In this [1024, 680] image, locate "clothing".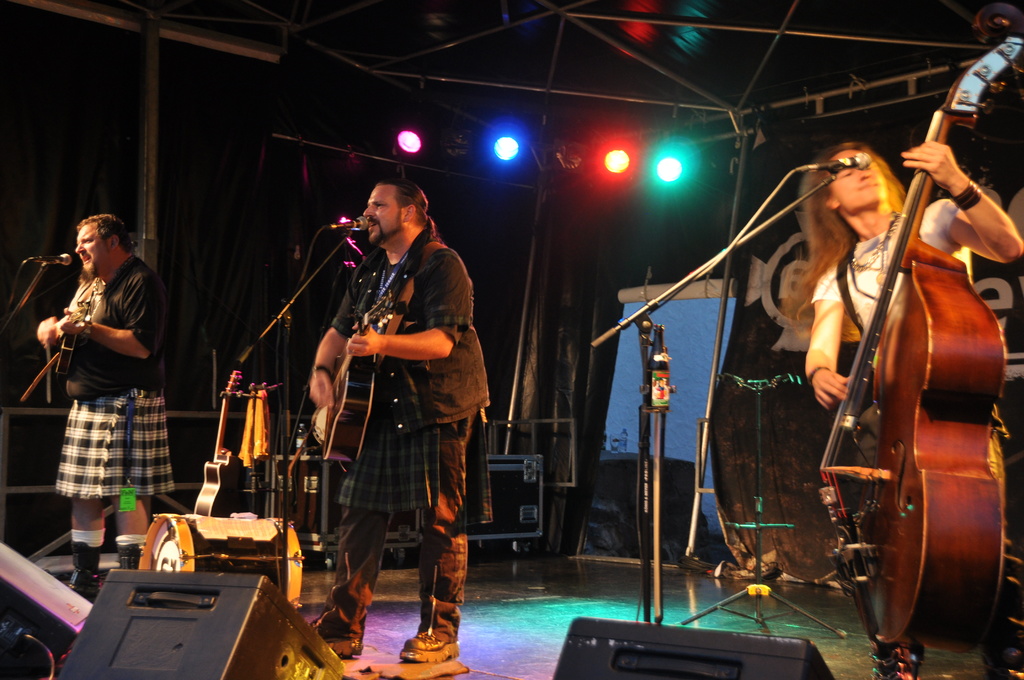
Bounding box: box=[303, 241, 493, 644].
